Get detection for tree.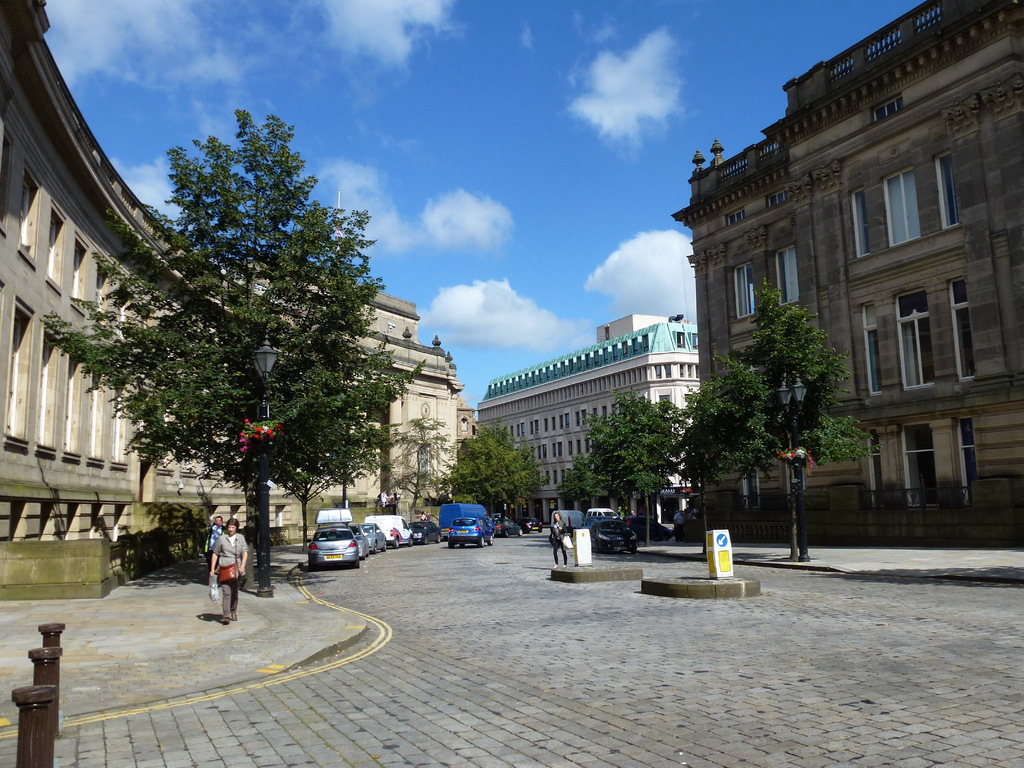
Detection: (557,387,690,543).
